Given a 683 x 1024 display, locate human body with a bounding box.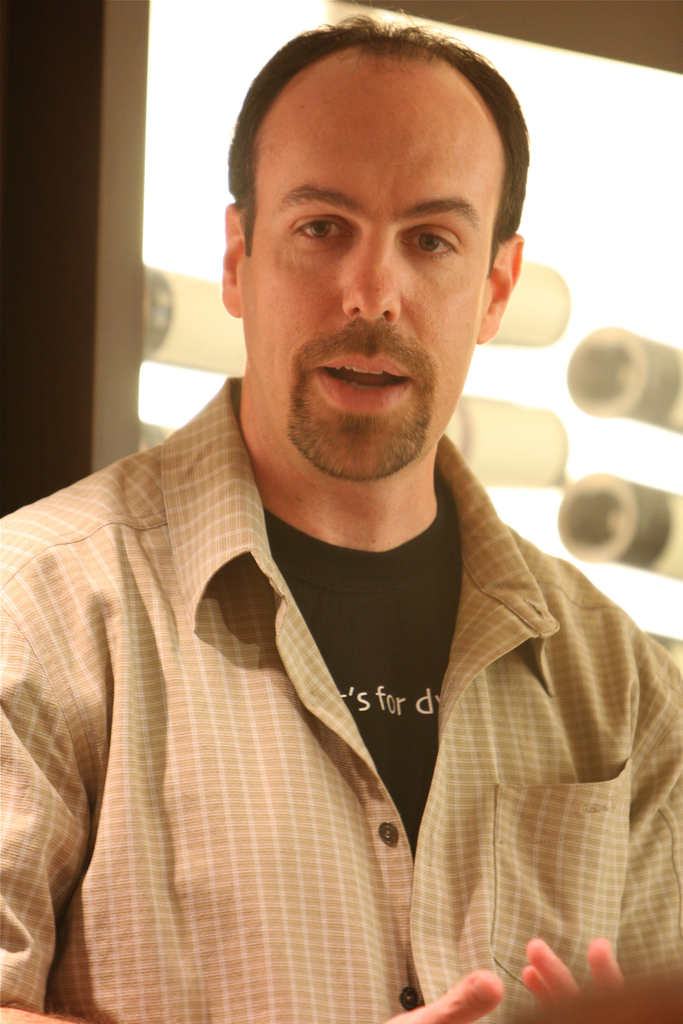
Located: {"left": 51, "top": 187, "right": 643, "bottom": 1023}.
